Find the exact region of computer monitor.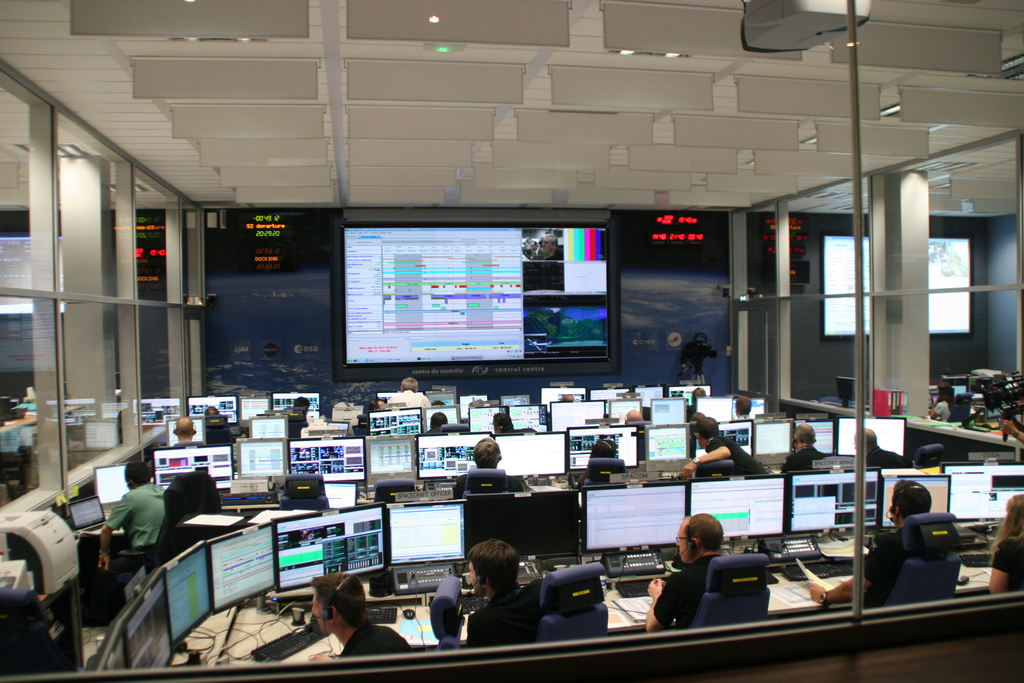
Exact region: <region>374, 390, 405, 412</region>.
